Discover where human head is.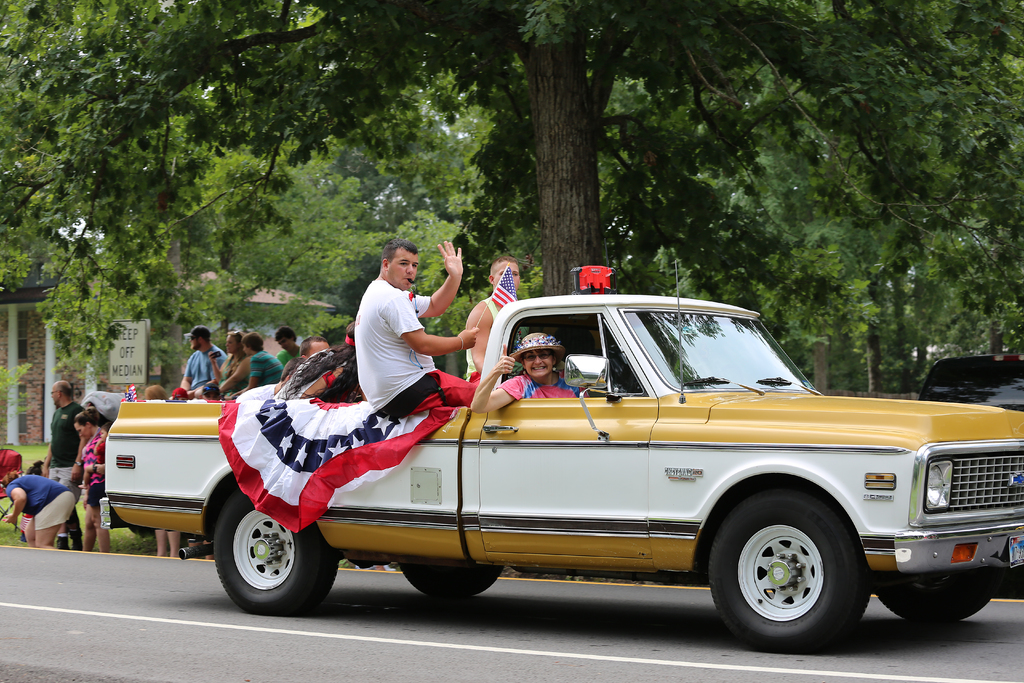
Discovered at l=241, t=331, r=262, b=350.
